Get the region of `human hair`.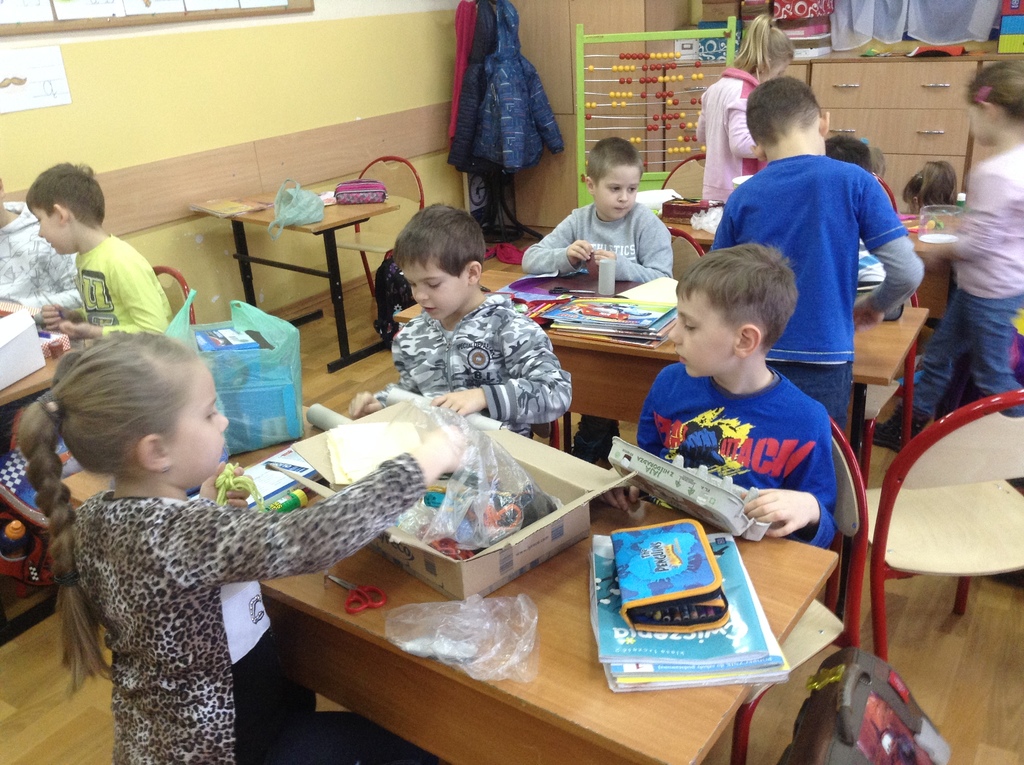
393:202:488:280.
